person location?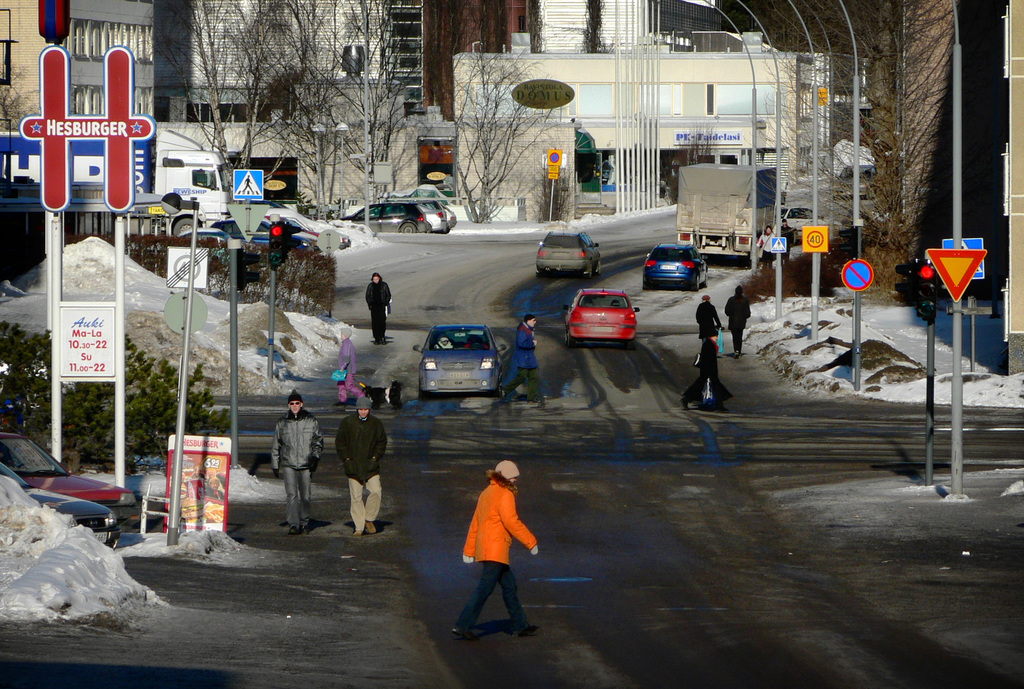
left=449, top=457, right=535, bottom=644
